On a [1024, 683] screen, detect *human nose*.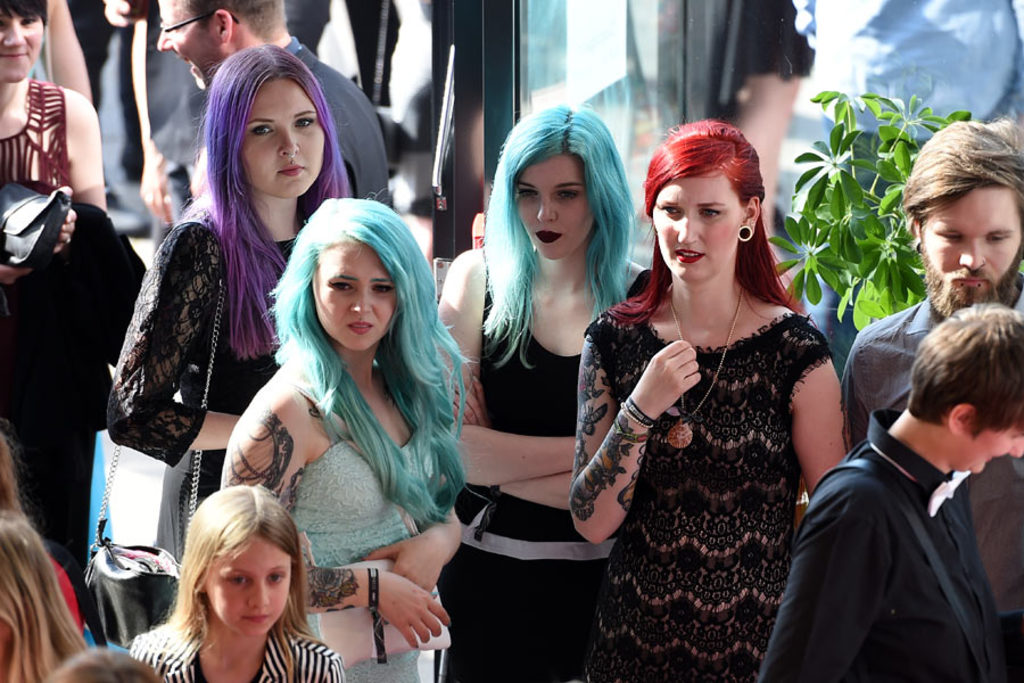
[left=1011, top=441, right=1023, bottom=459].
